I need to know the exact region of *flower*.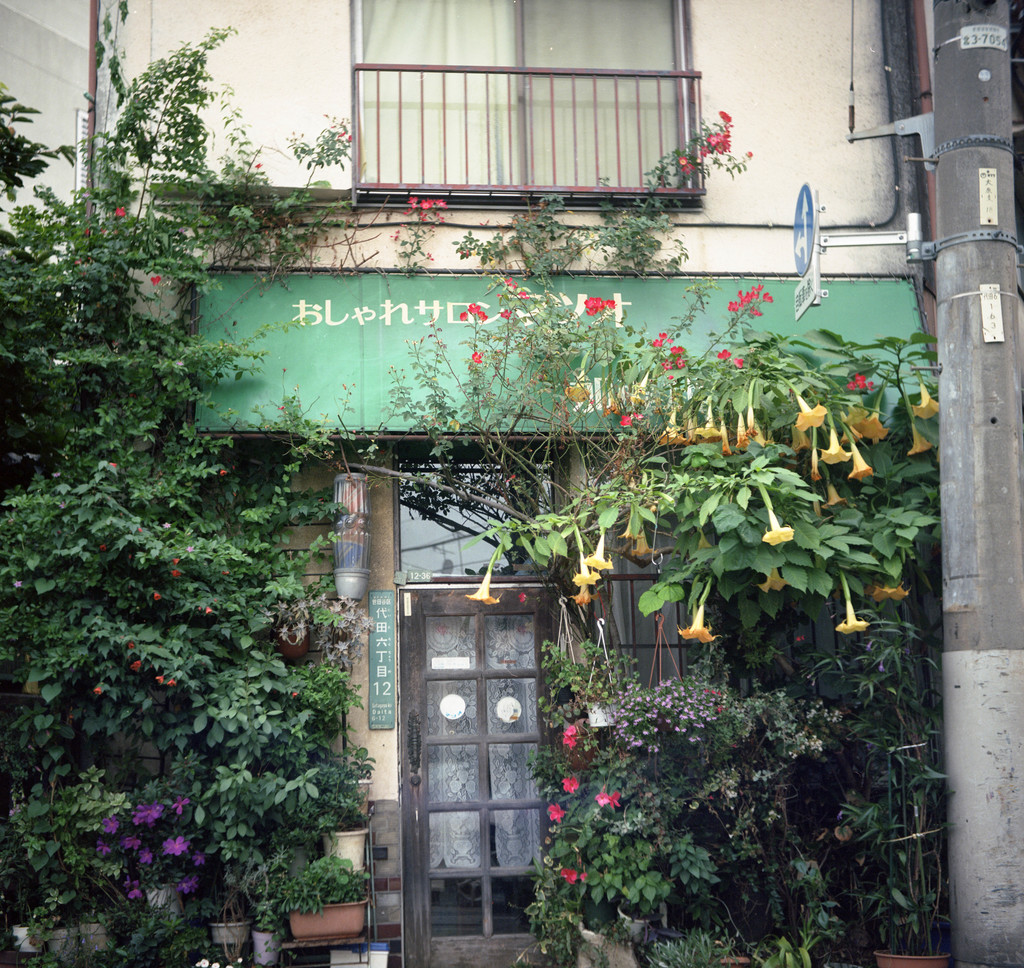
Region: 858/400/890/441.
